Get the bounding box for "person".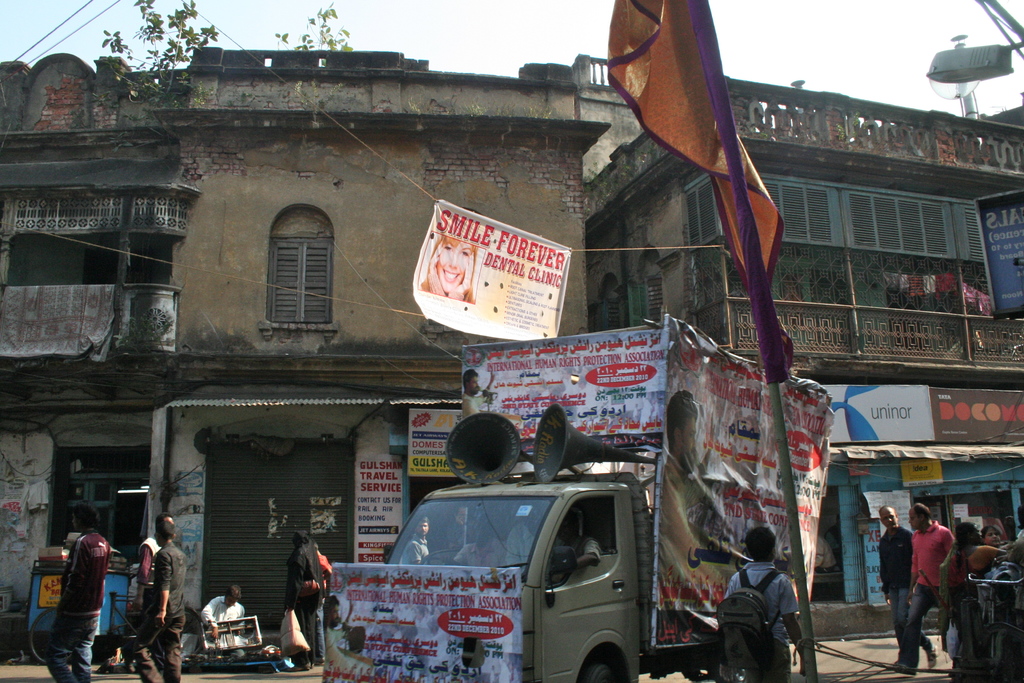
crop(448, 516, 502, 566).
